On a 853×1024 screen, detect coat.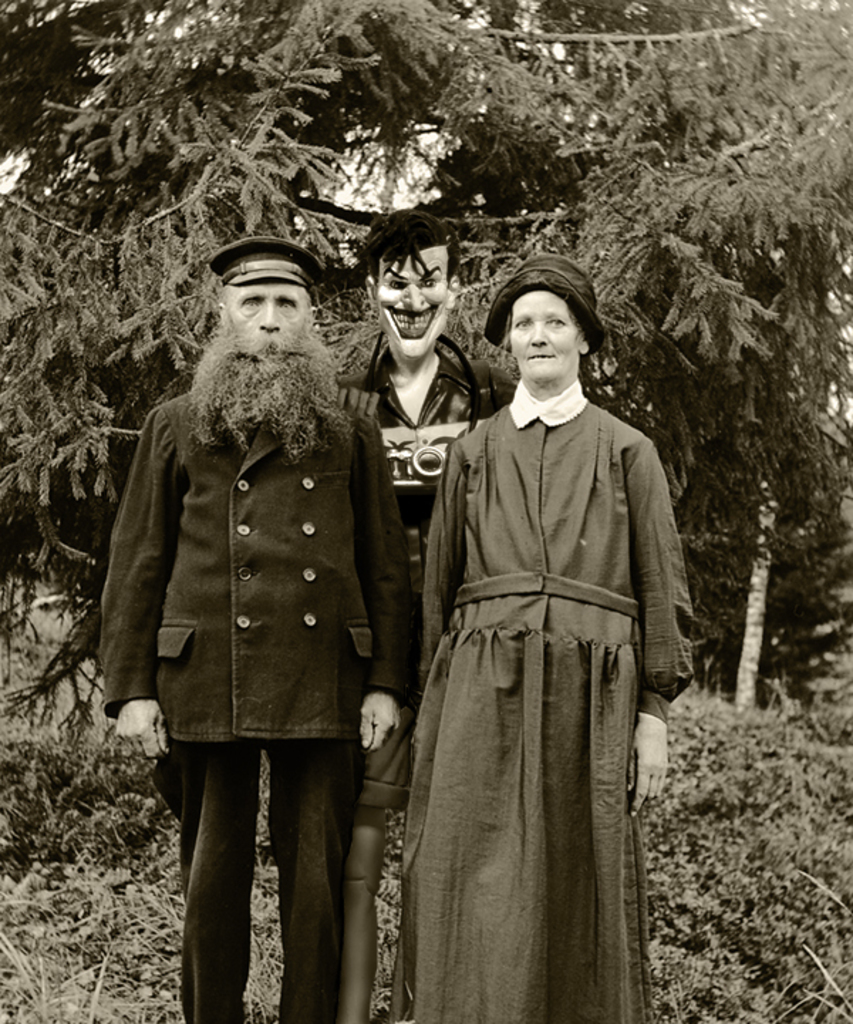
bbox(111, 323, 394, 768).
